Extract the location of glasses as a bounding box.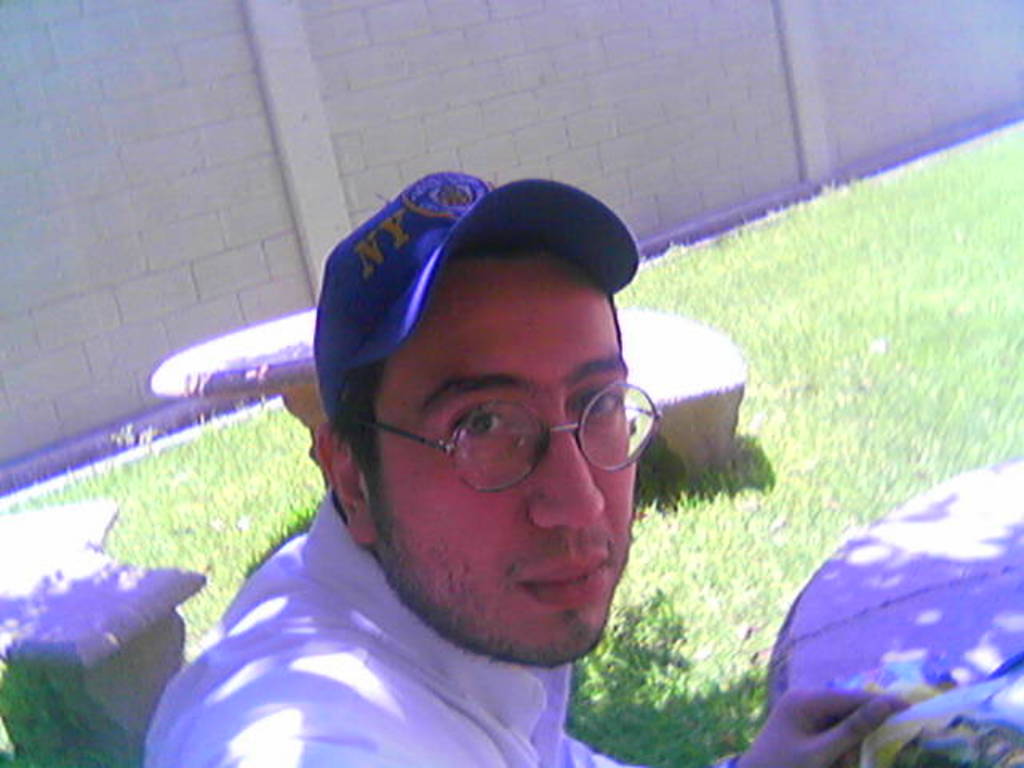
352 374 643 498.
